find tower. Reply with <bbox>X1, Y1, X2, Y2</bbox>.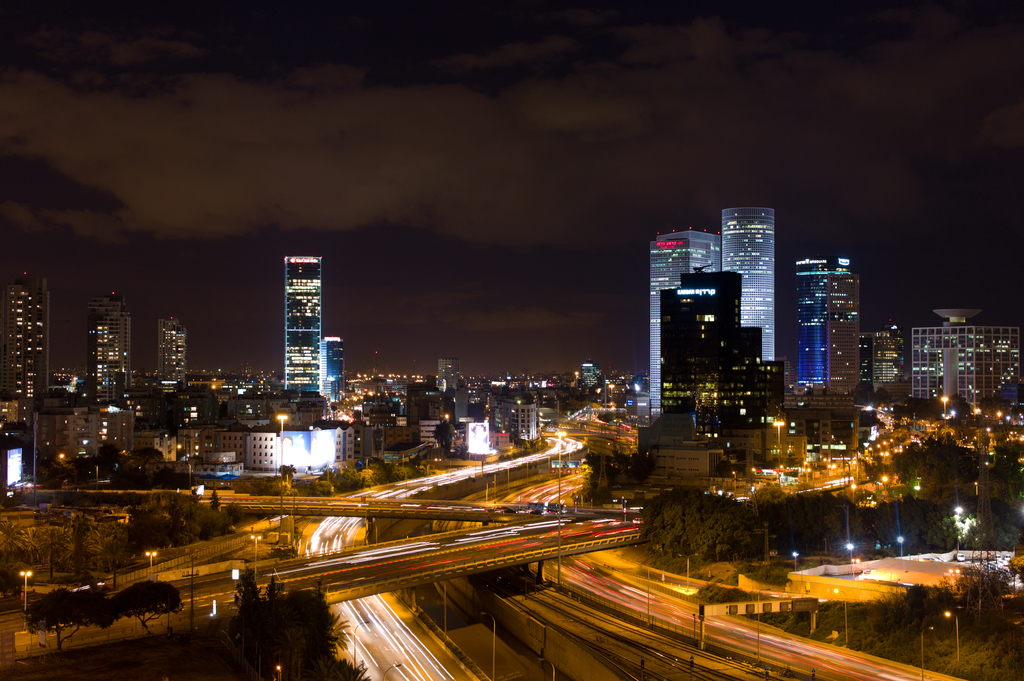
<bbox>435, 357, 460, 394</bbox>.
